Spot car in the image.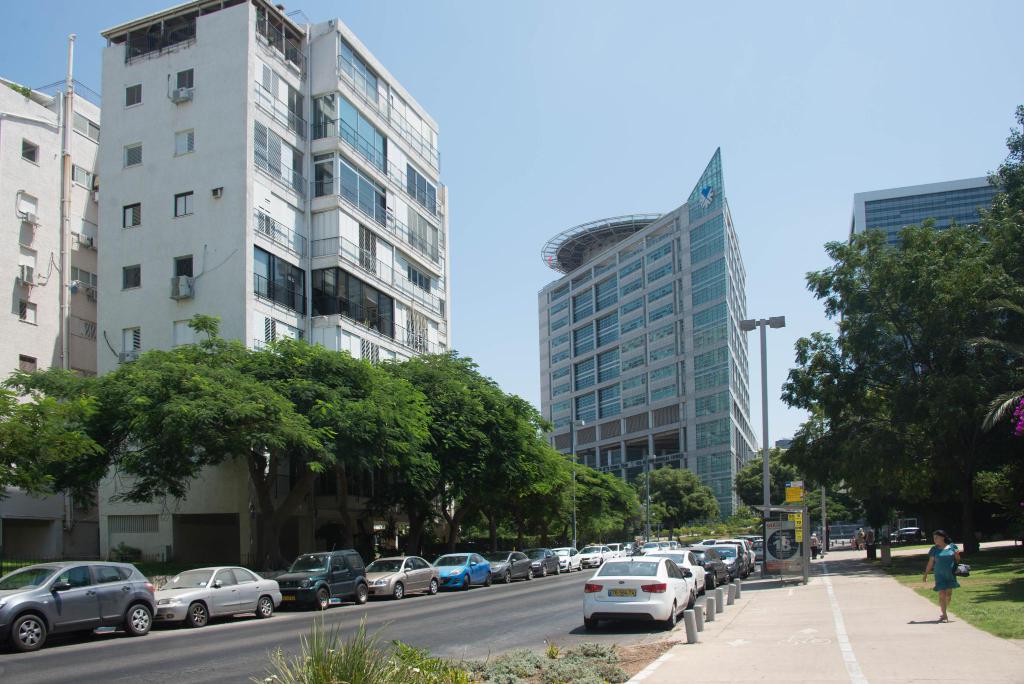
car found at 891, 526, 922, 538.
